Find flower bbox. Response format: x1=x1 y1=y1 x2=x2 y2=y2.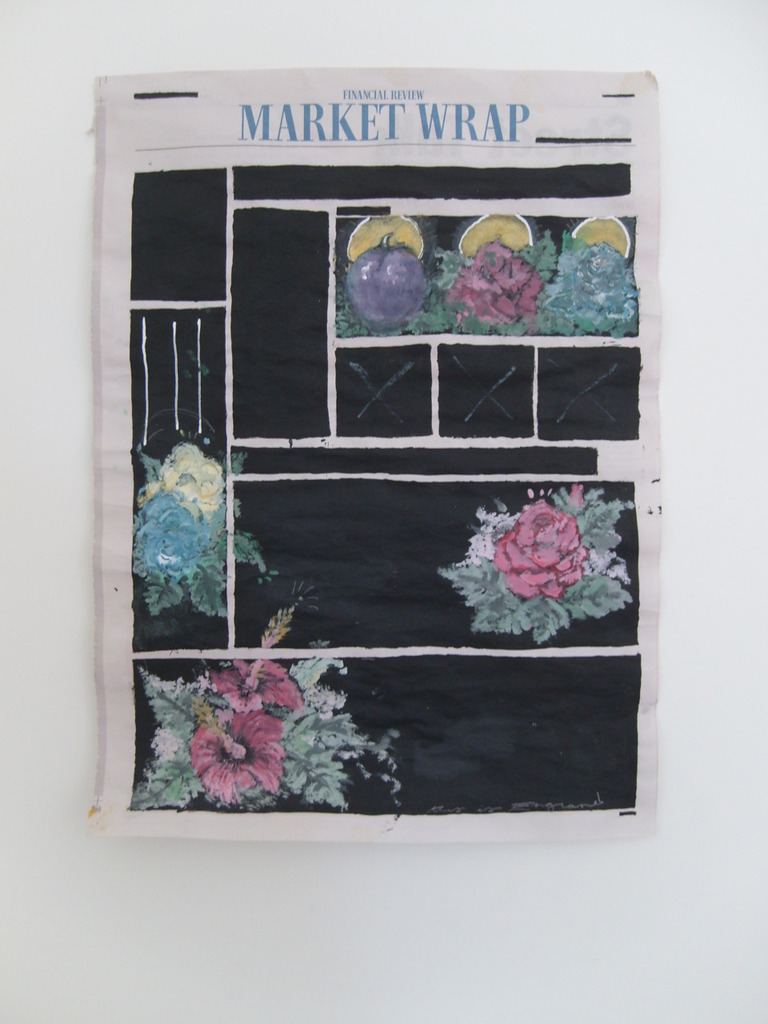
x1=178 y1=686 x2=298 y2=799.
